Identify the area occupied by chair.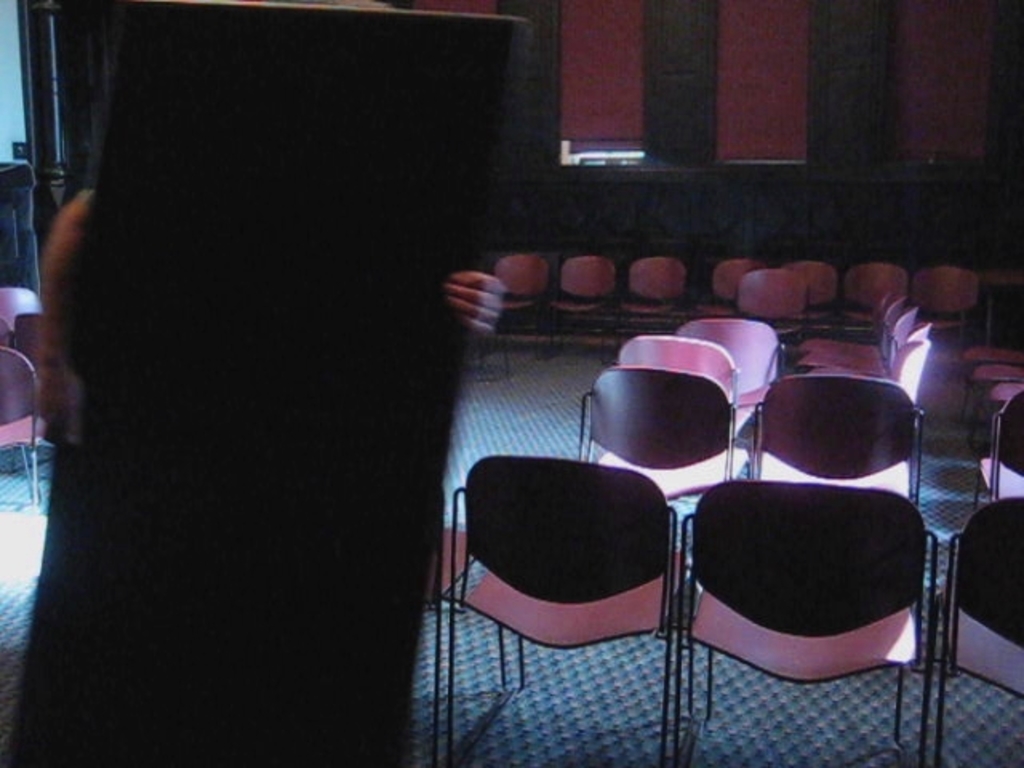
Area: {"x1": 0, "y1": 282, "x2": 45, "y2": 328}.
